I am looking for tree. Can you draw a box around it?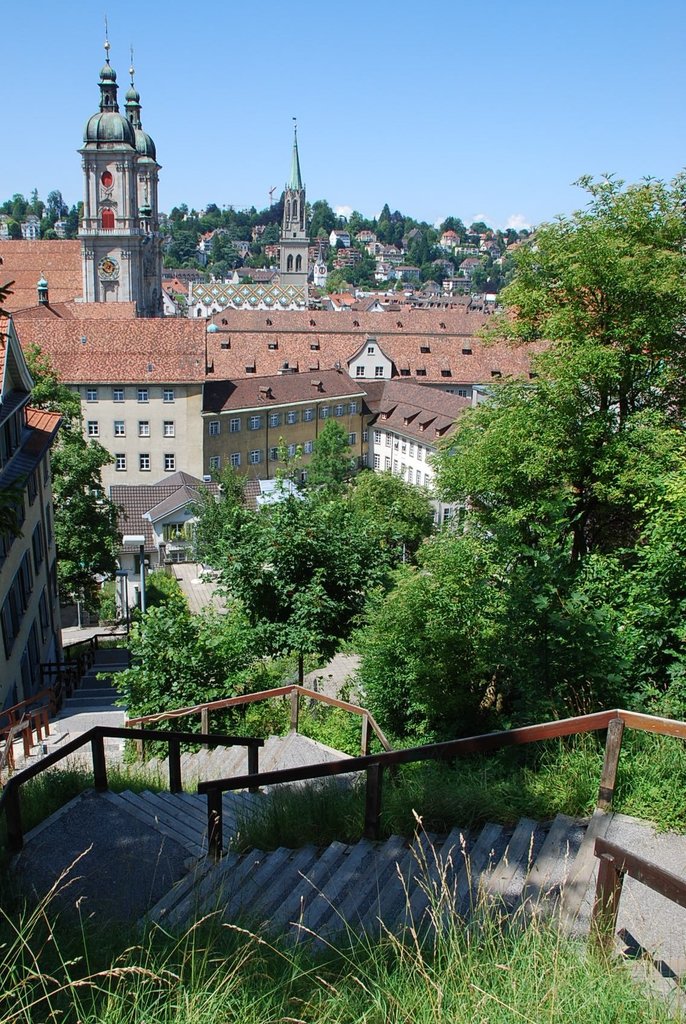
Sure, the bounding box is region(50, 429, 122, 617).
